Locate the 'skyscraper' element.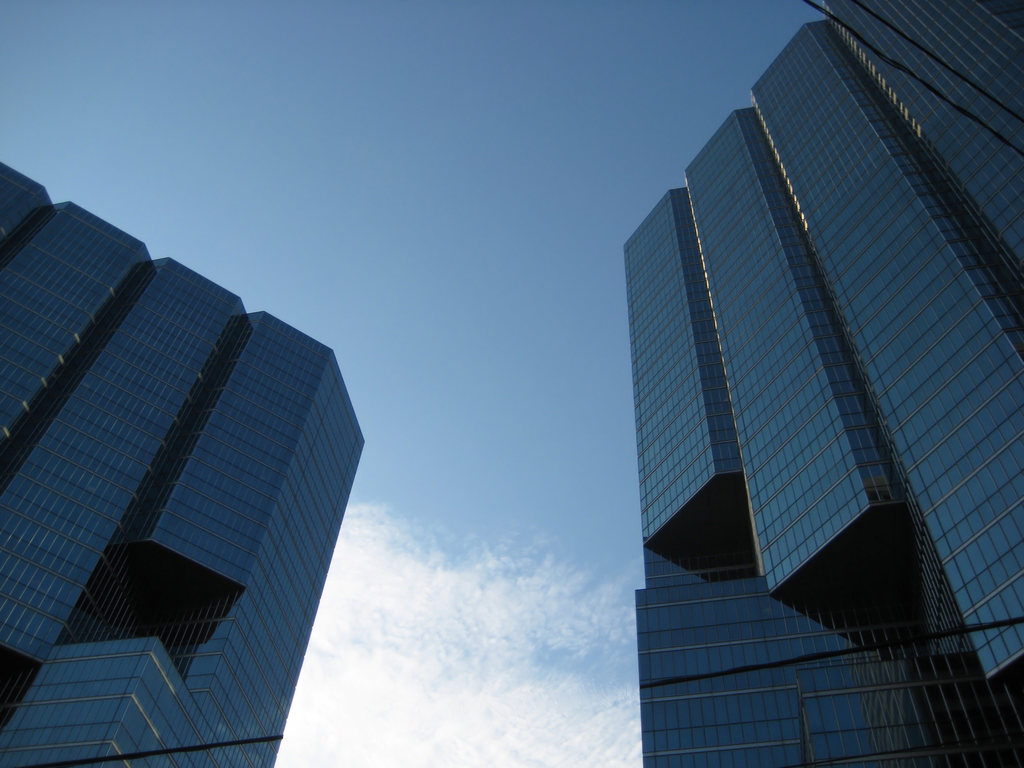
Element bbox: BBox(0, 156, 369, 767).
